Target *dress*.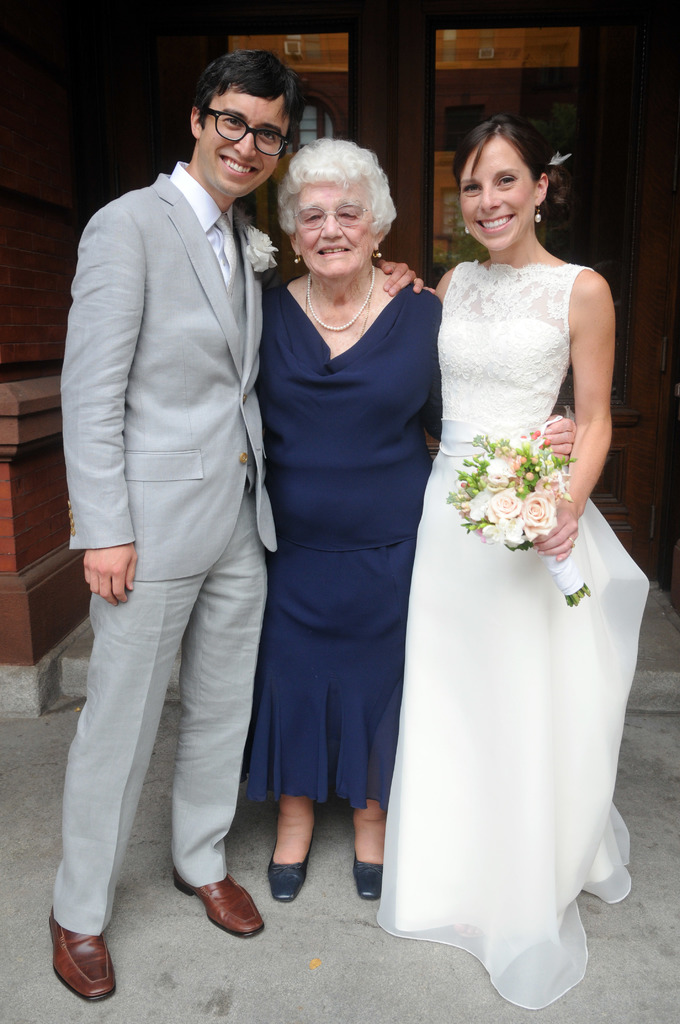
Target region: rect(375, 262, 631, 1012).
